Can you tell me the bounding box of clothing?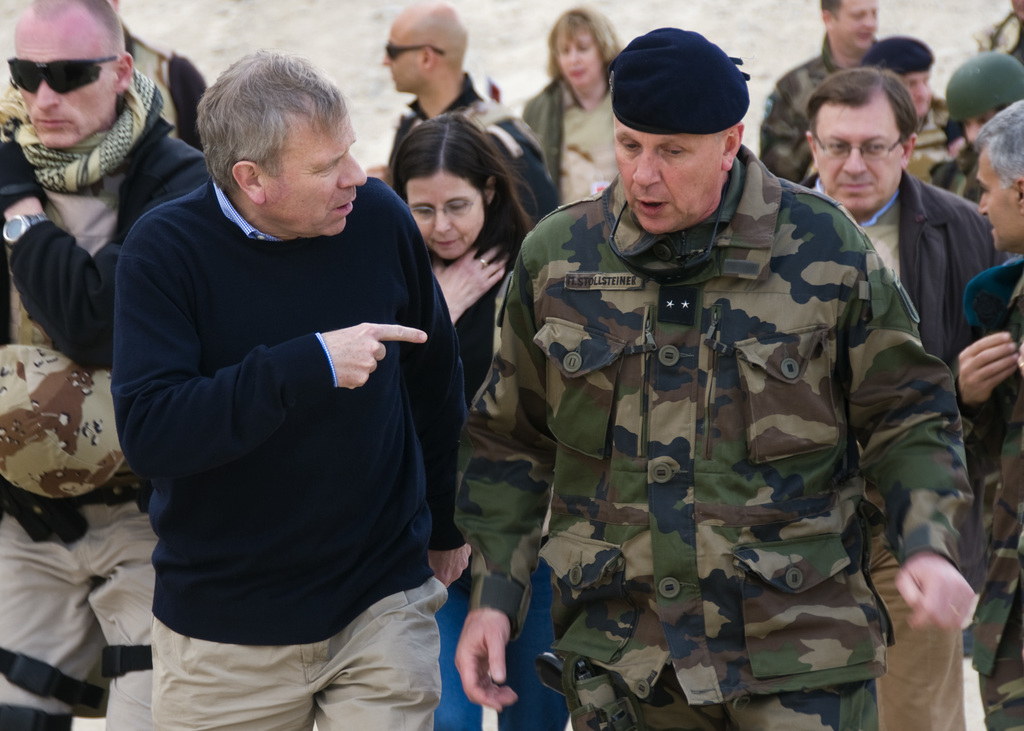
[809,175,995,730].
